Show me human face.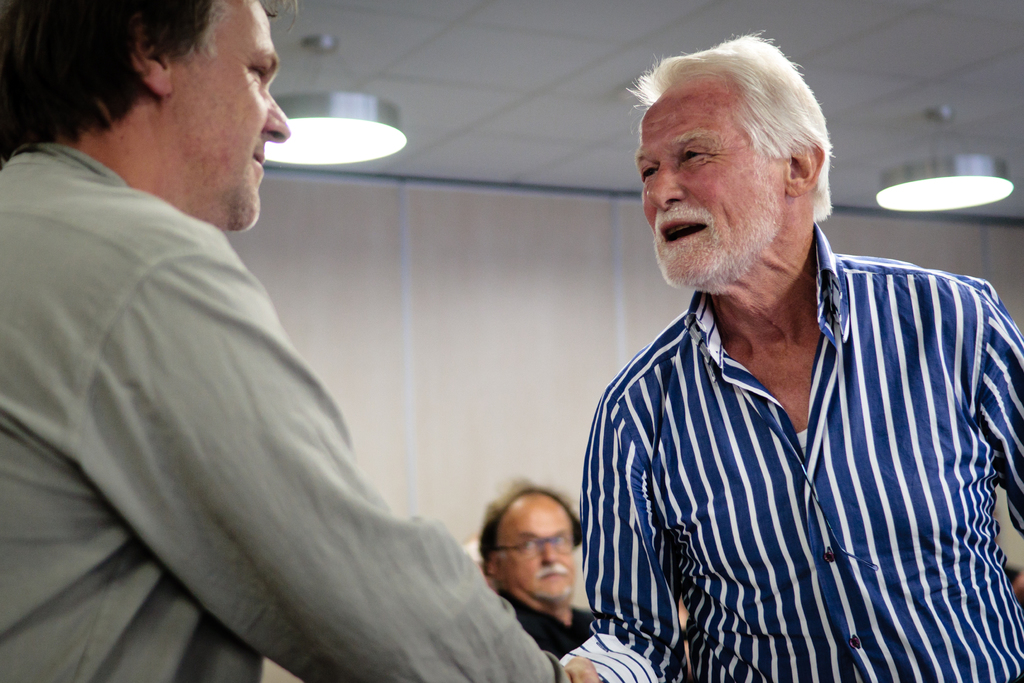
human face is here: bbox=(636, 87, 764, 290).
